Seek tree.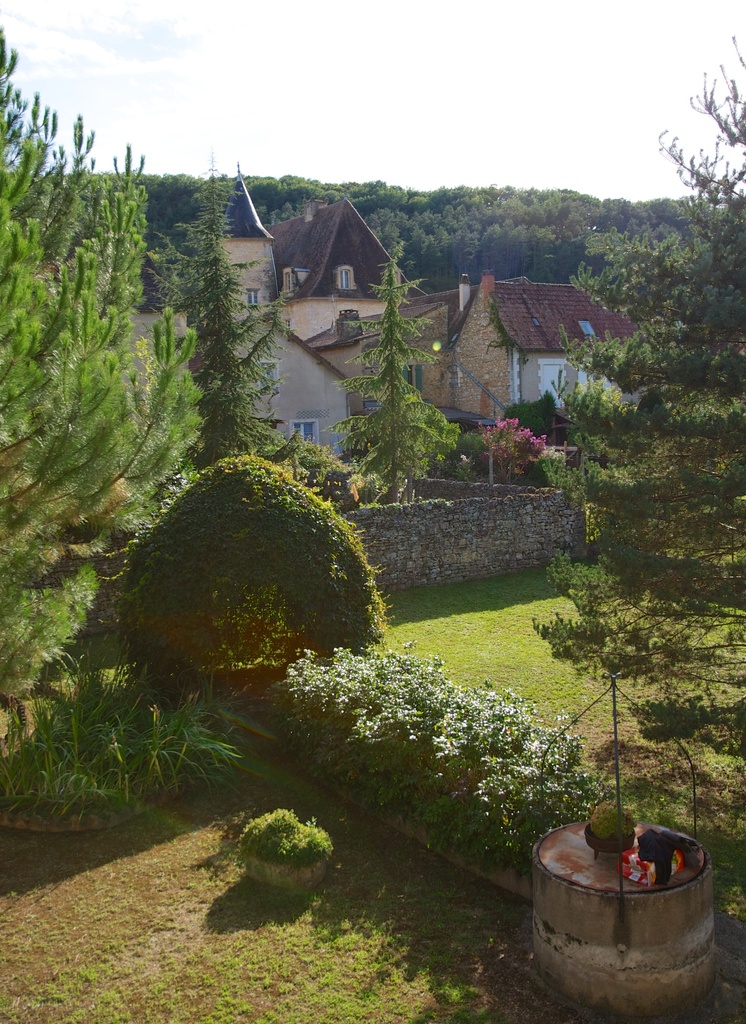
[0, 20, 198, 764].
